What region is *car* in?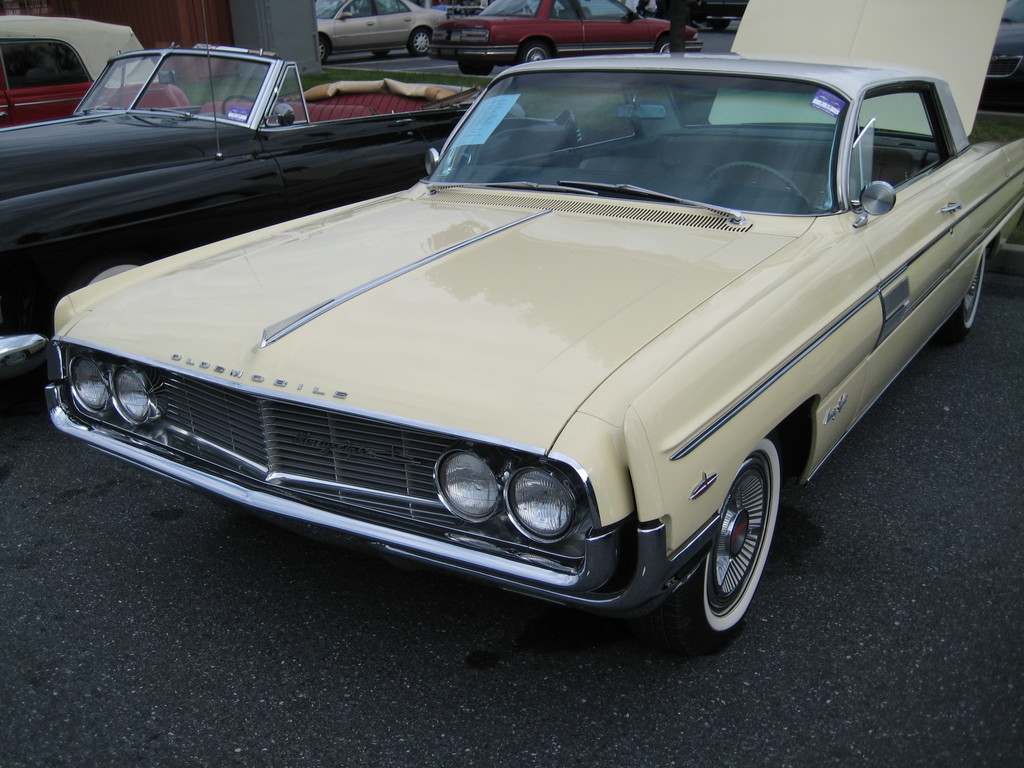
<box>0,0,586,379</box>.
